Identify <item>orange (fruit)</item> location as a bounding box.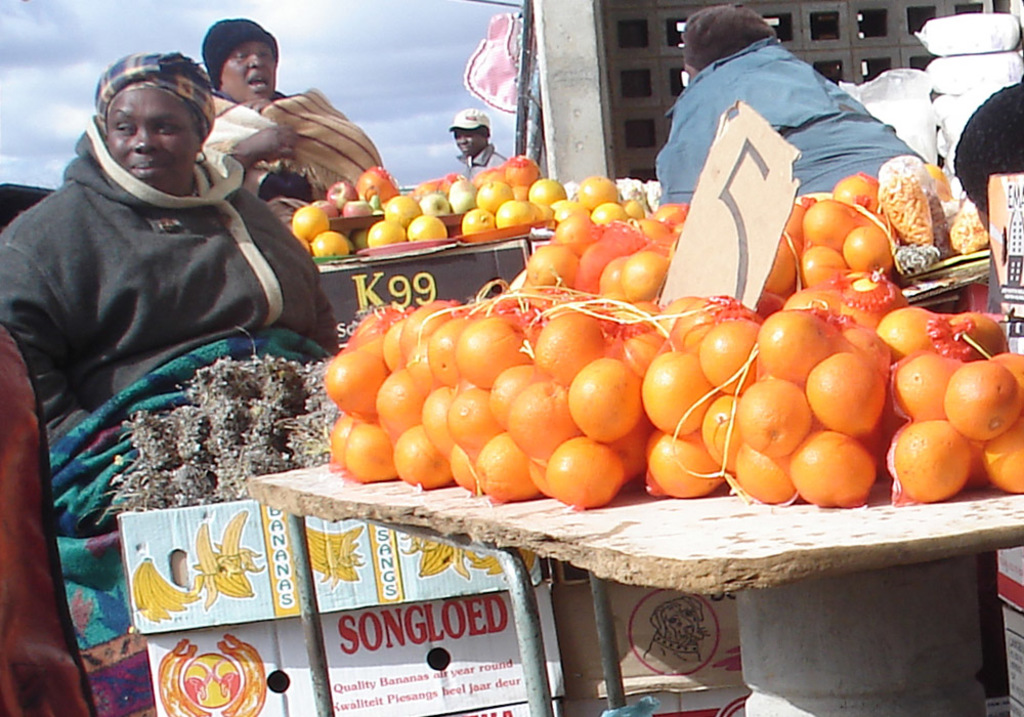
[left=470, top=326, right=515, bottom=377].
